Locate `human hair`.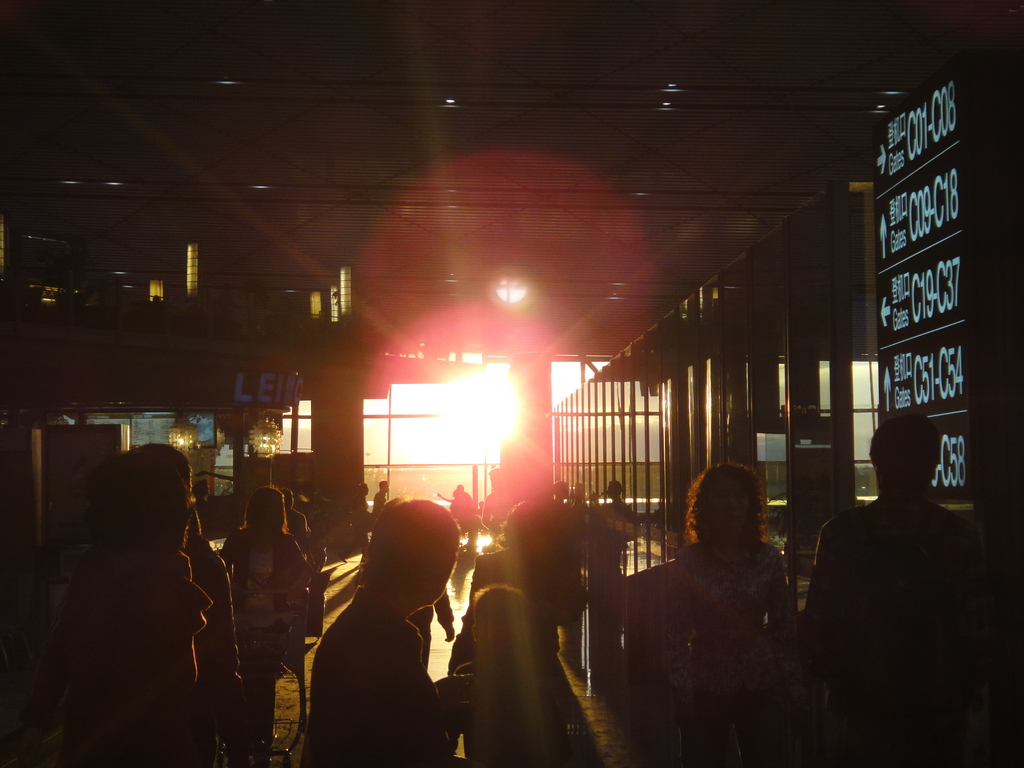
Bounding box: x1=497 y1=494 x2=578 y2=545.
